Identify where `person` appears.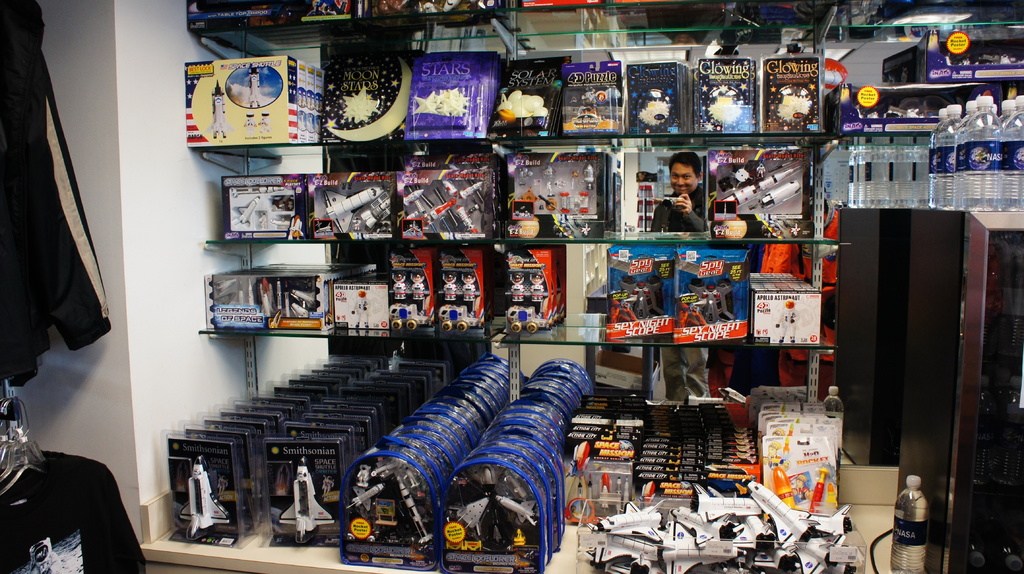
Appears at box(659, 148, 717, 234).
